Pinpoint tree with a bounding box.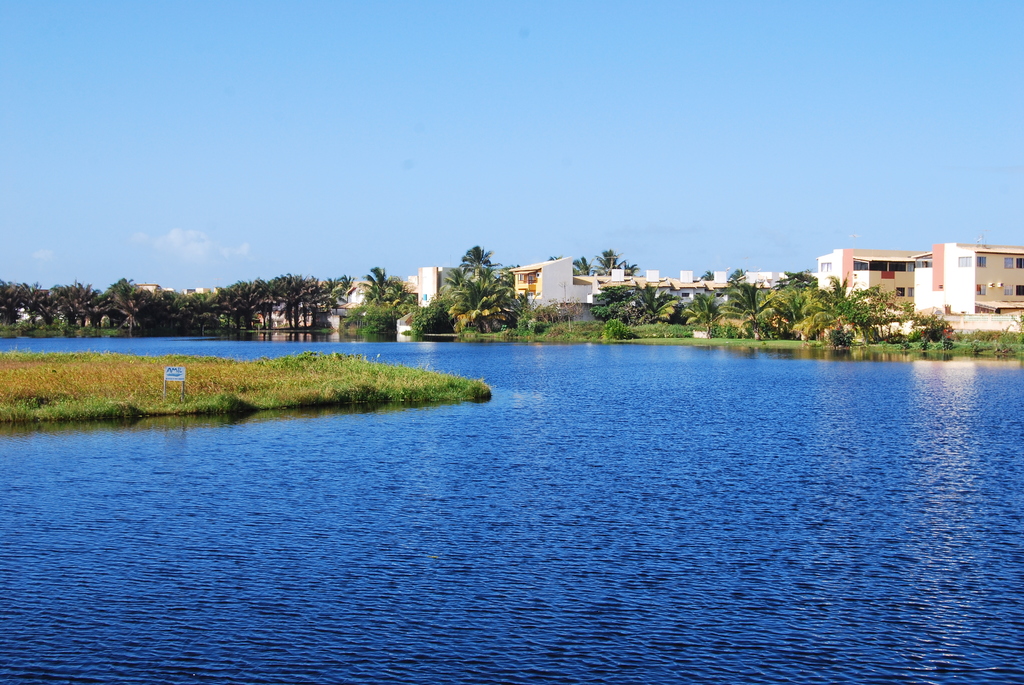
pyautogui.locateOnScreen(621, 261, 639, 276).
